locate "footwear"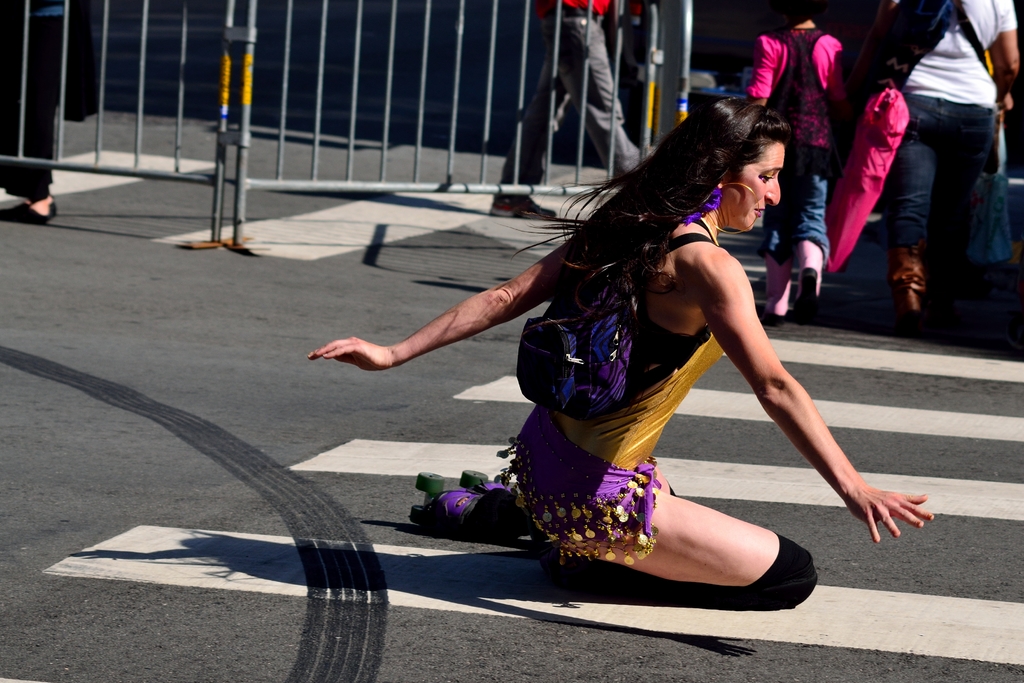
bbox=(795, 233, 822, 300)
